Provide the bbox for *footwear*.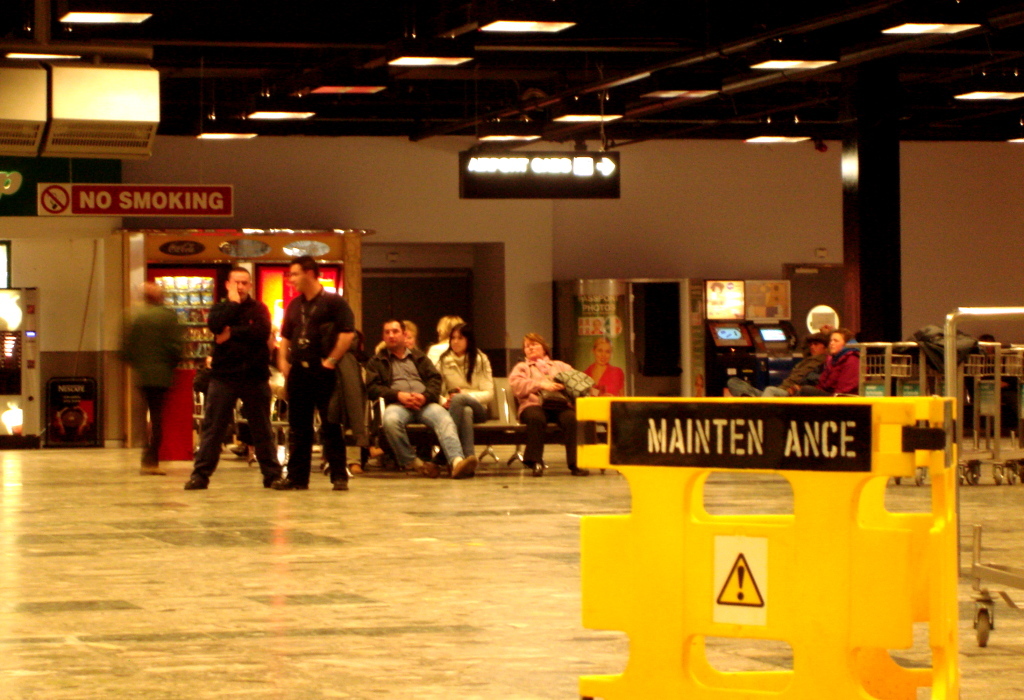
143,462,163,479.
